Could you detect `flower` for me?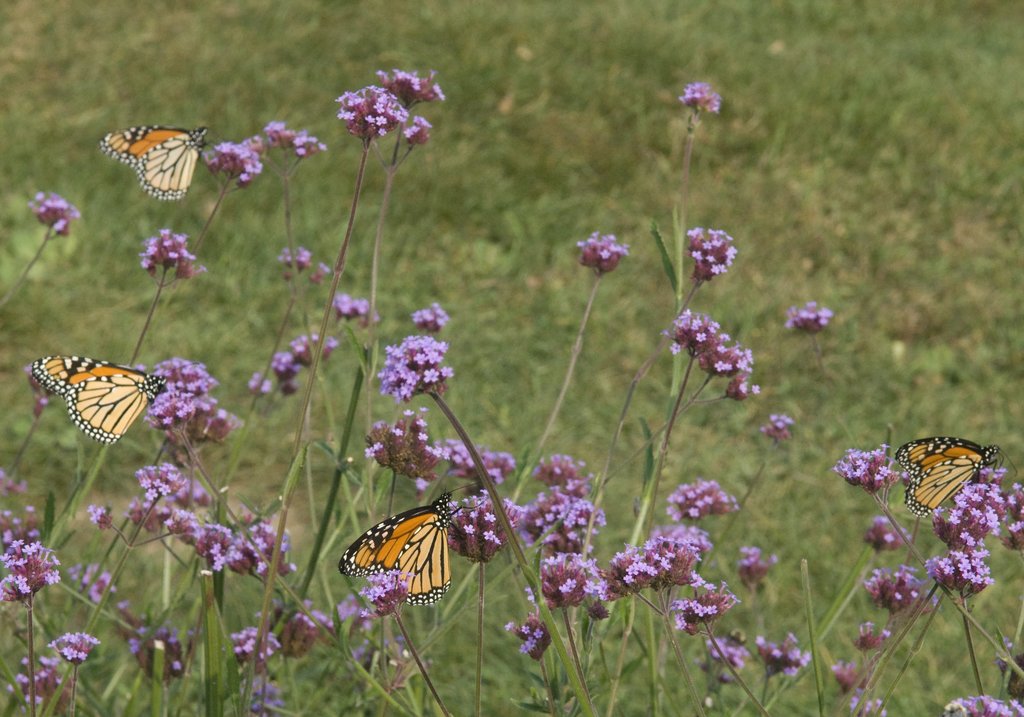
Detection result: <region>201, 138, 257, 185</region>.
